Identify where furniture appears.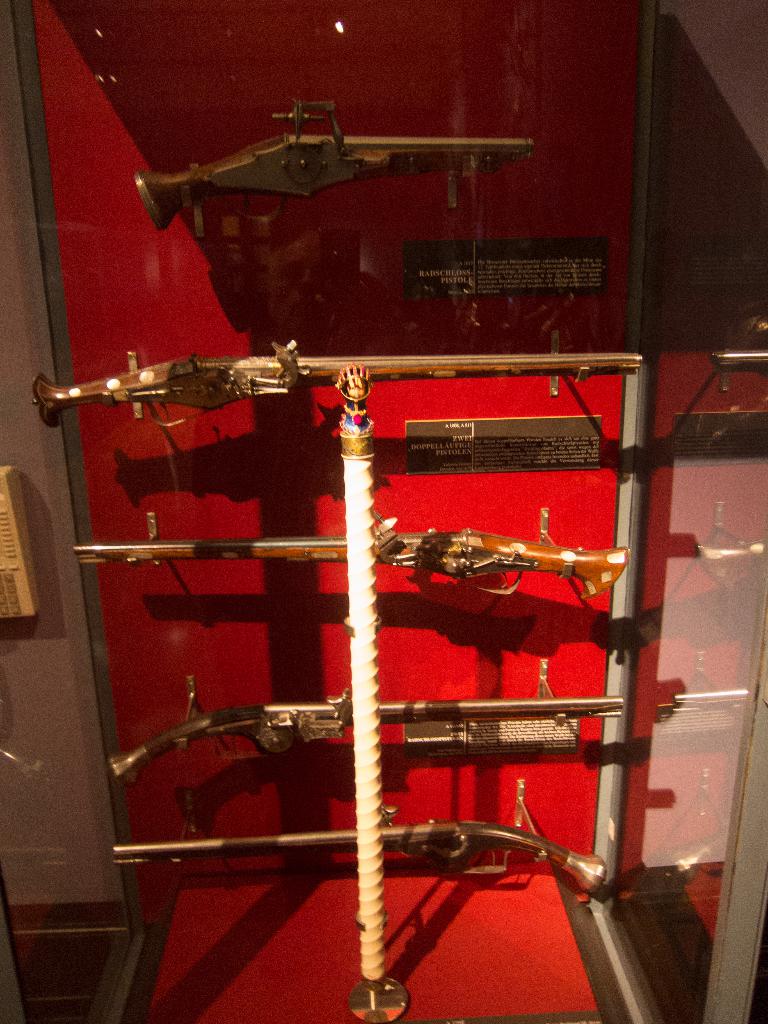
Appears at (left=0, top=0, right=767, bottom=1023).
